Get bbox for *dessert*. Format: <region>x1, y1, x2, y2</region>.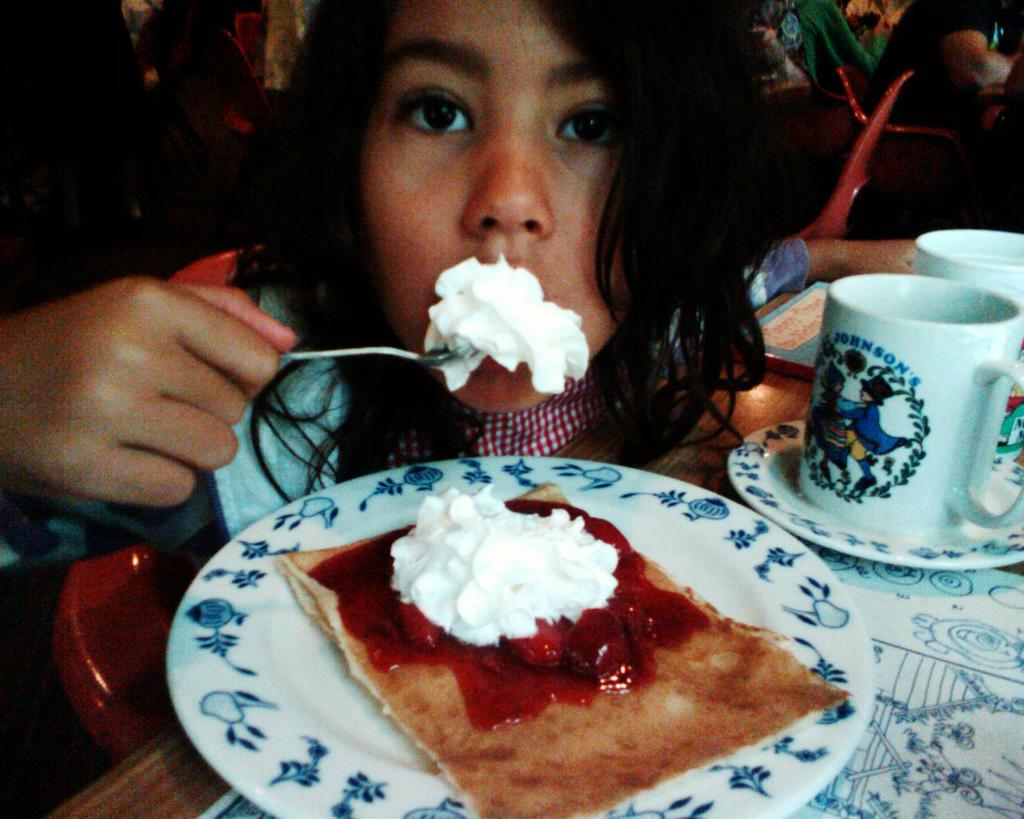
<region>281, 469, 822, 809</region>.
